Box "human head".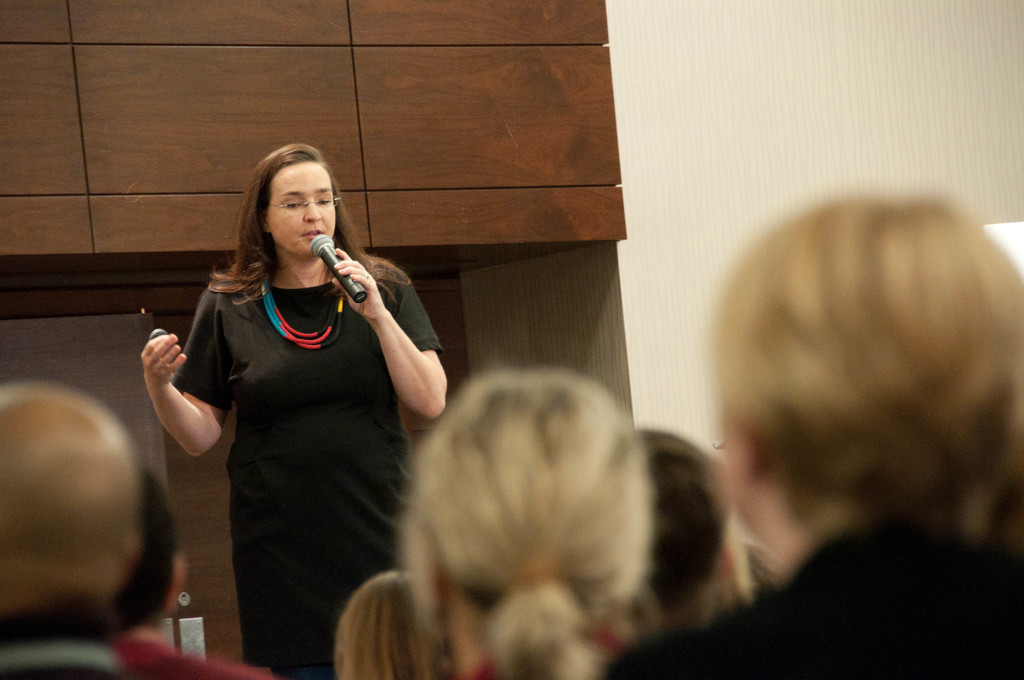
[x1=333, y1=571, x2=429, y2=679].
